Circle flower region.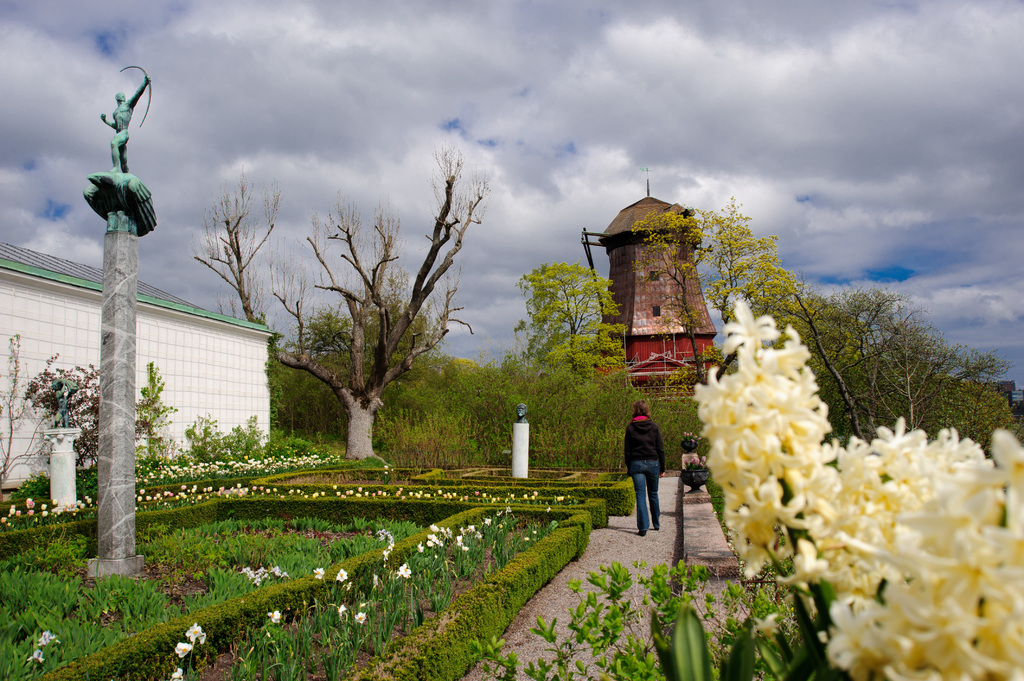
Region: rect(266, 609, 280, 624).
